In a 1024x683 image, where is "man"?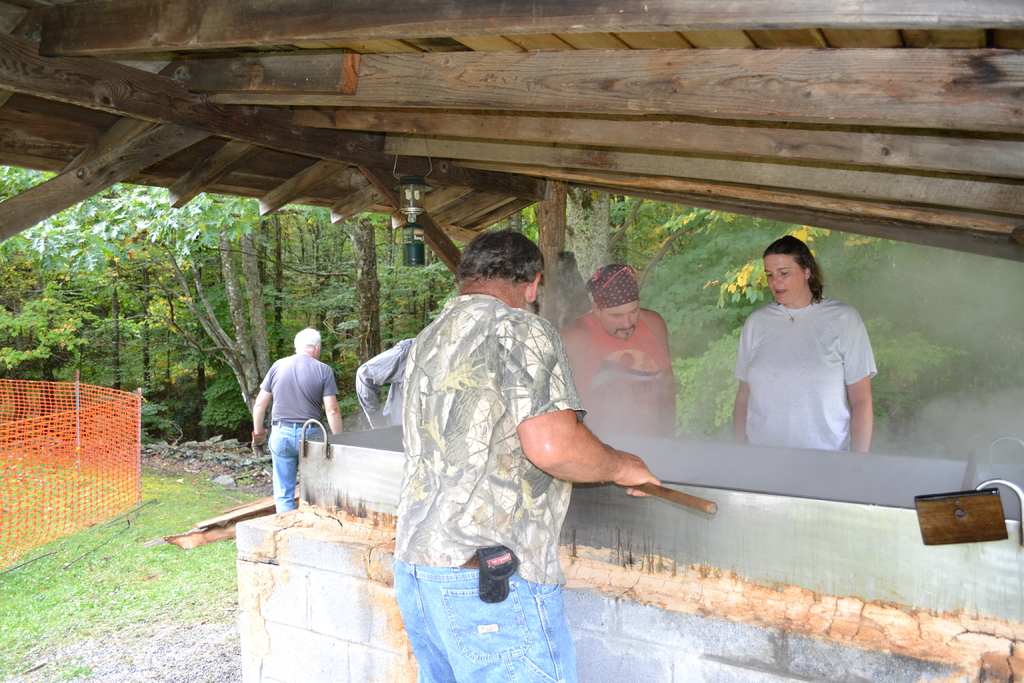
<bbox>377, 233, 646, 618</bbox>.
